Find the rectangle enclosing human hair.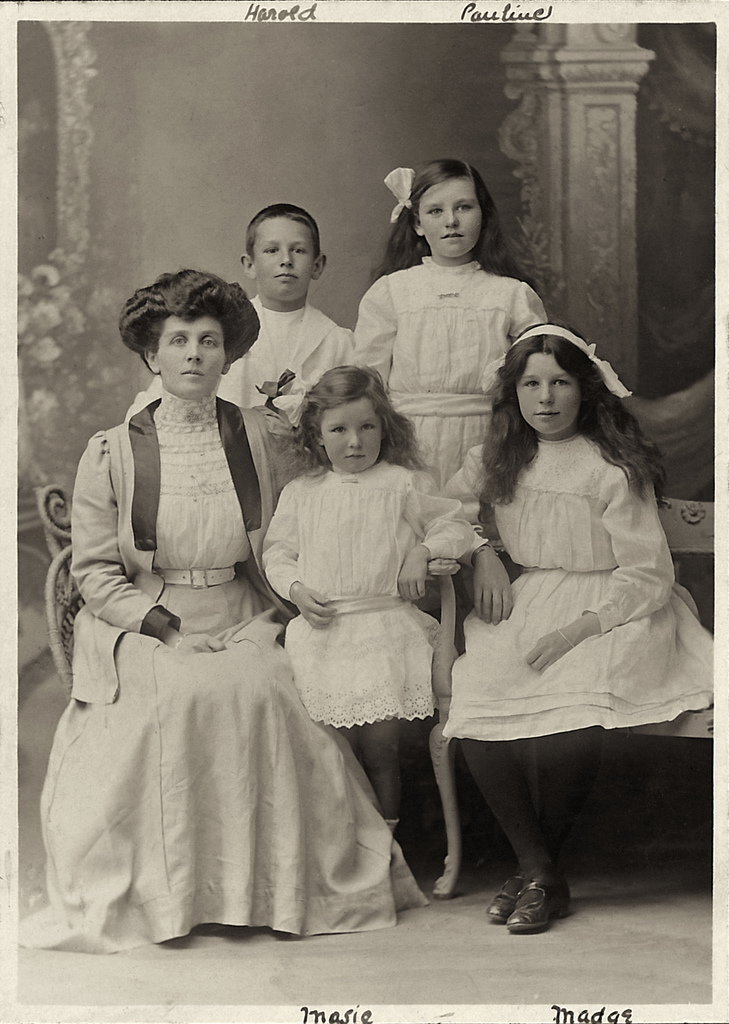
<region>244, 200, 321, 265</region>.
